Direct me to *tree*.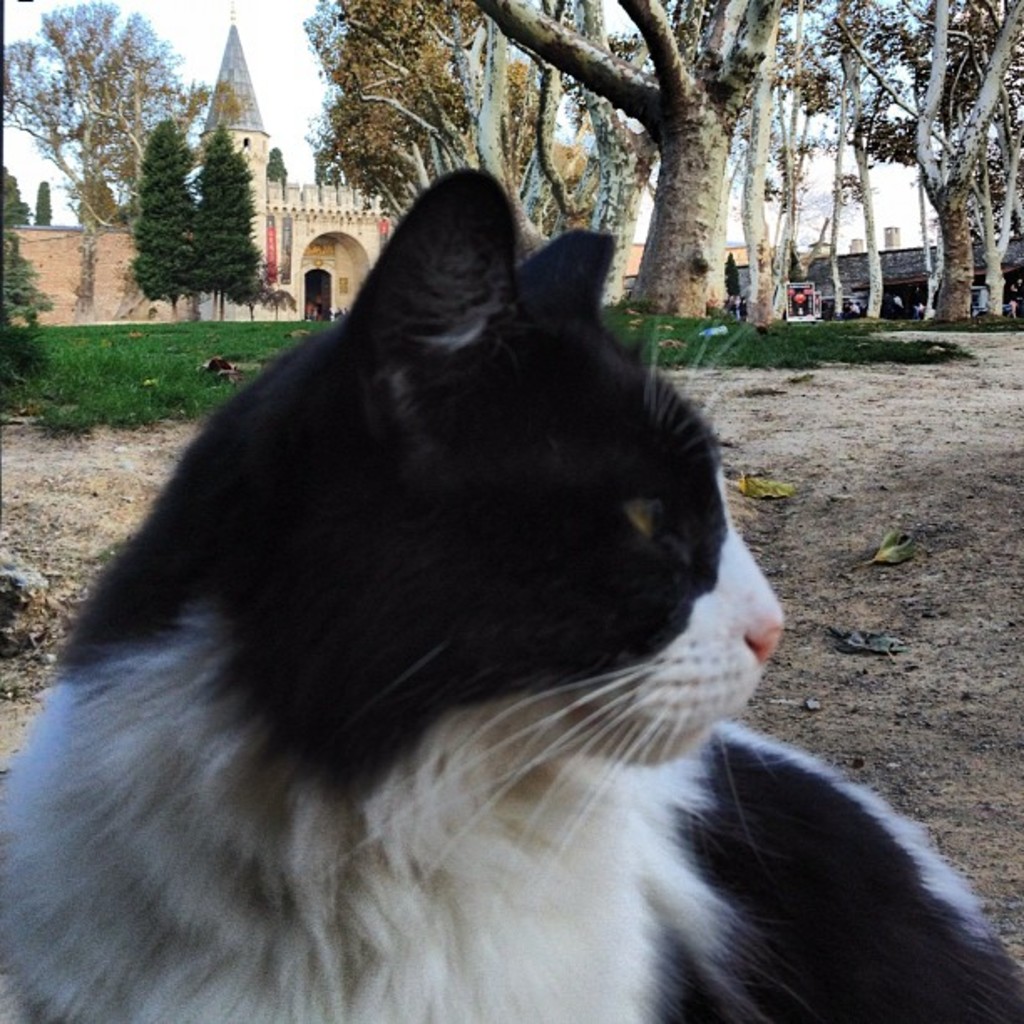
Direction: pyautogui.locateOnScreen(263, 147, 291, 202).
